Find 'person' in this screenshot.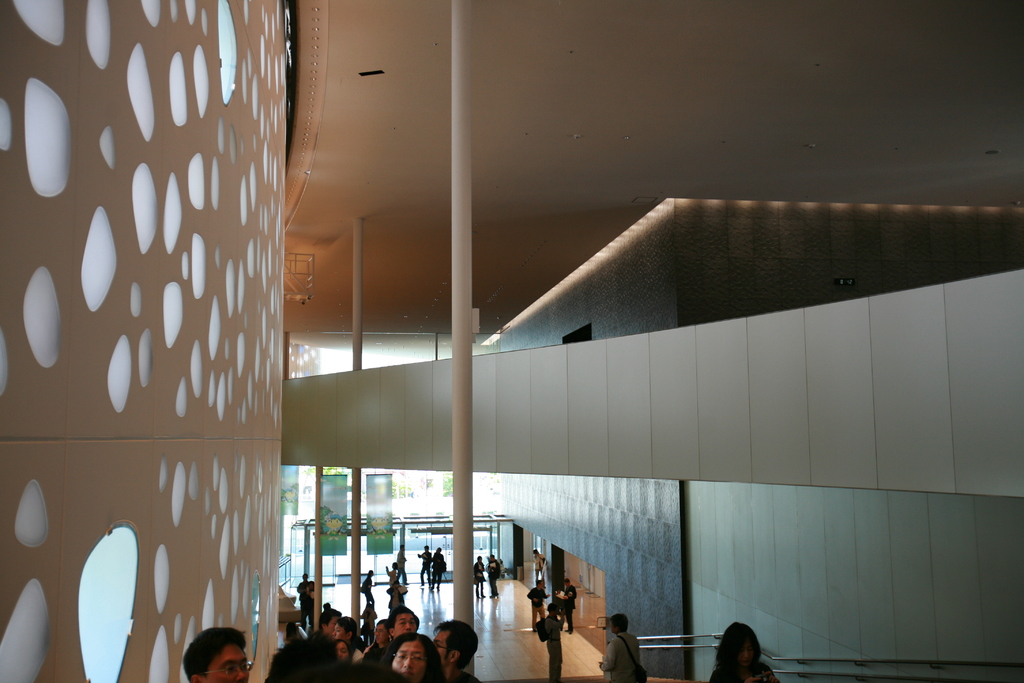
The bounding box for 'person' is <bbox>710, 620, 780, 682</bbox>.
